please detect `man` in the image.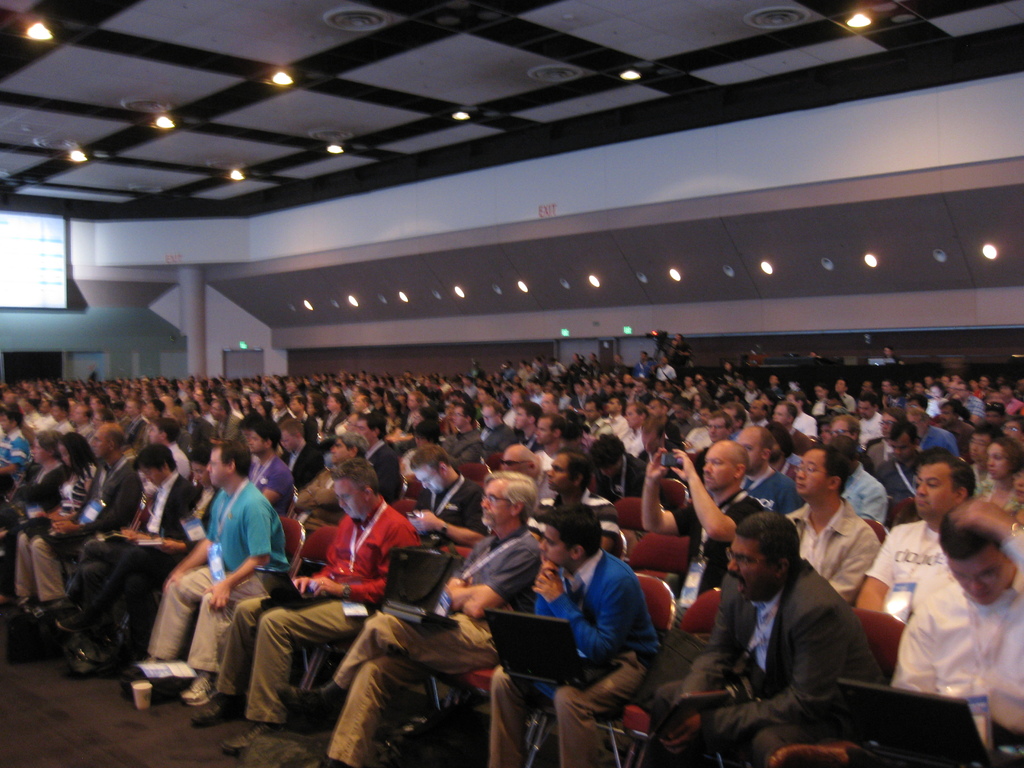
(505, 442, 555, 512).
